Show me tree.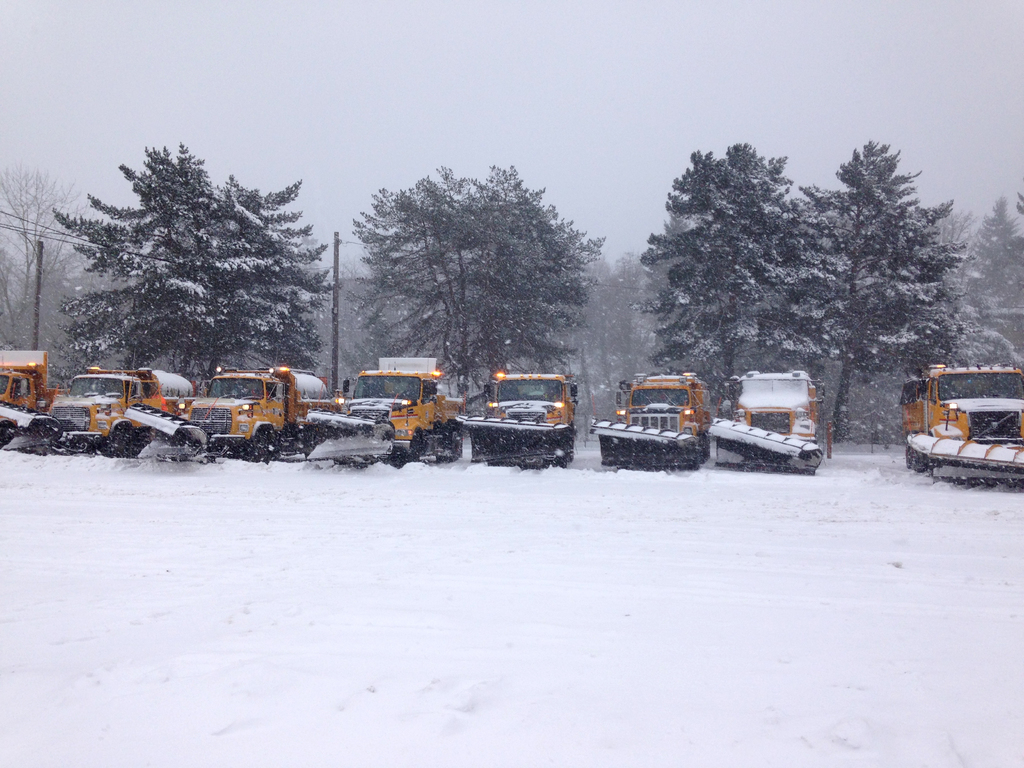
tree is here: bbox=(59, 132, 330, 410).
